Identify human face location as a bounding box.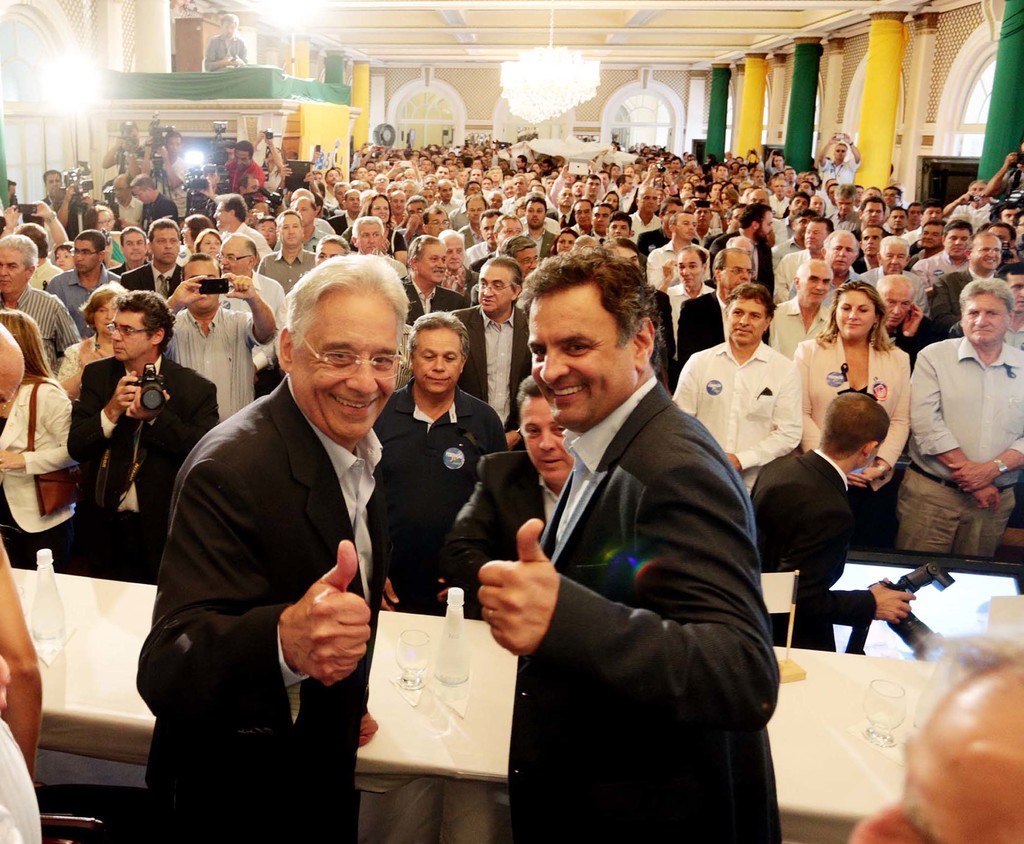
426,212,448,236.
